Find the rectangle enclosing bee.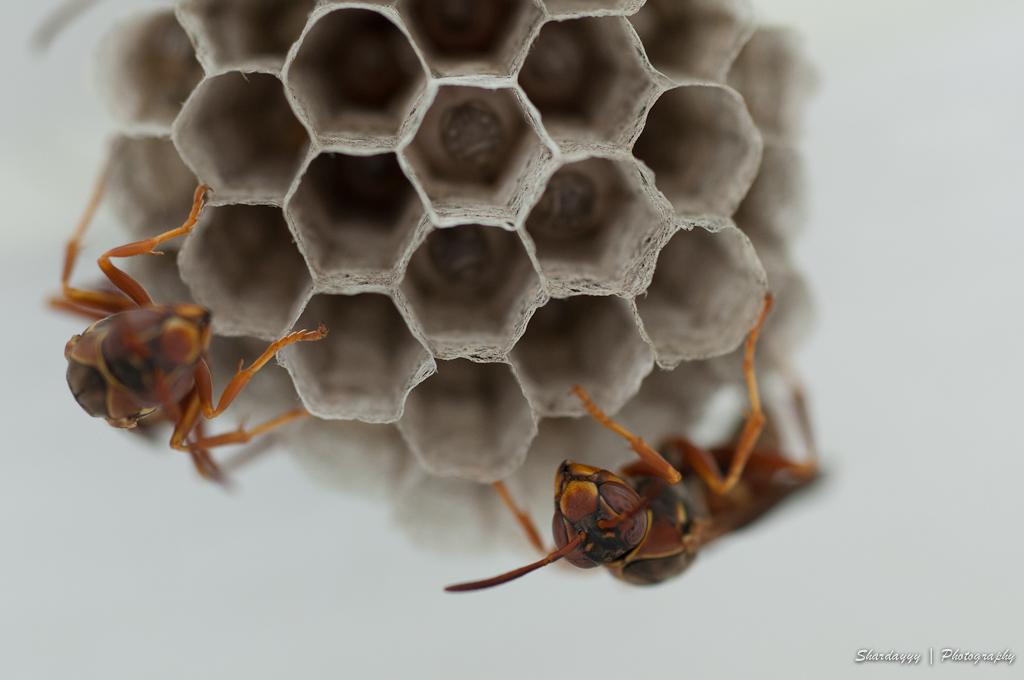
l=420, t=369, r=824, b=617.
